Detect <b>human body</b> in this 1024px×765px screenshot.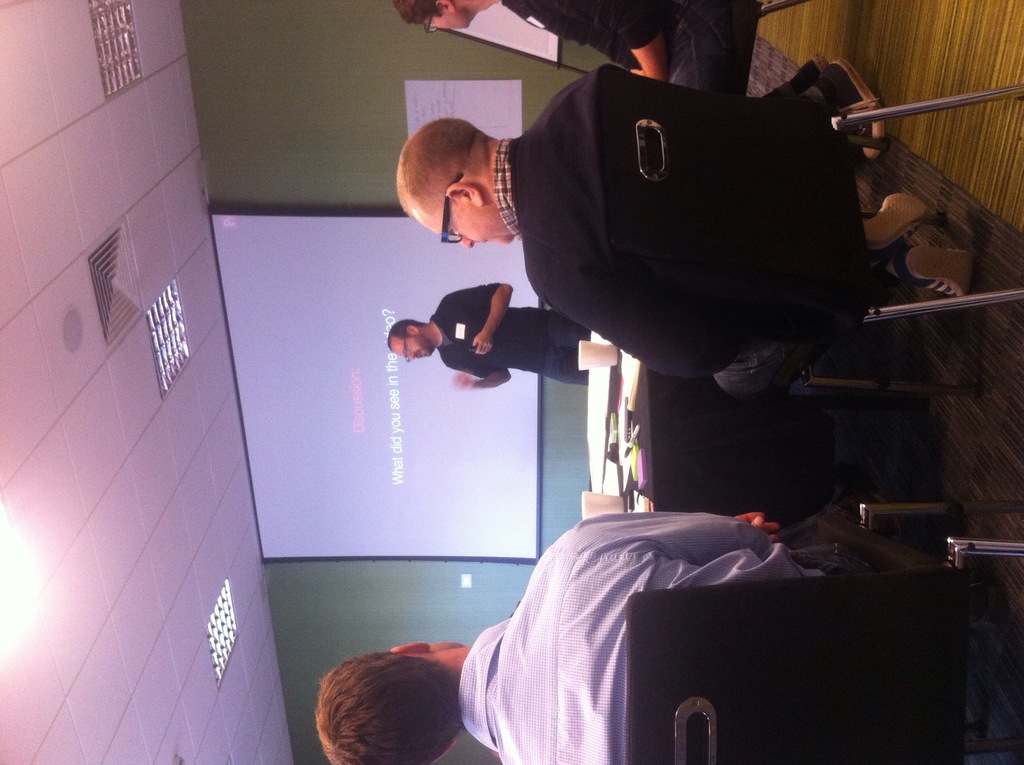
Detection: 392 1 739 95.
